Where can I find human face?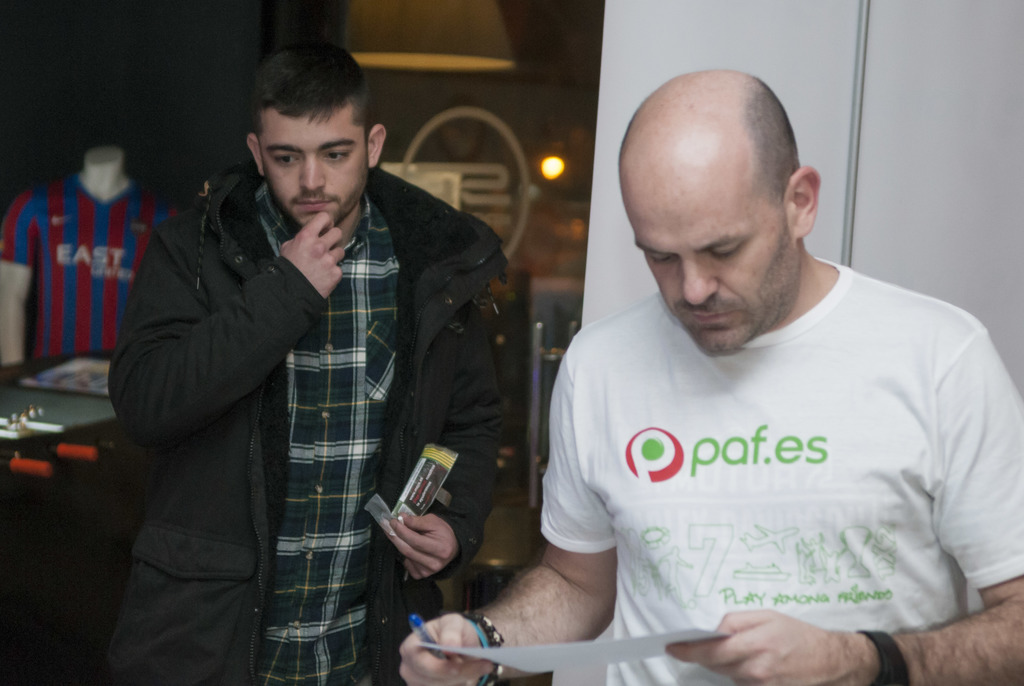
You can find it at <region>621, 143, 796, 361</region>.
